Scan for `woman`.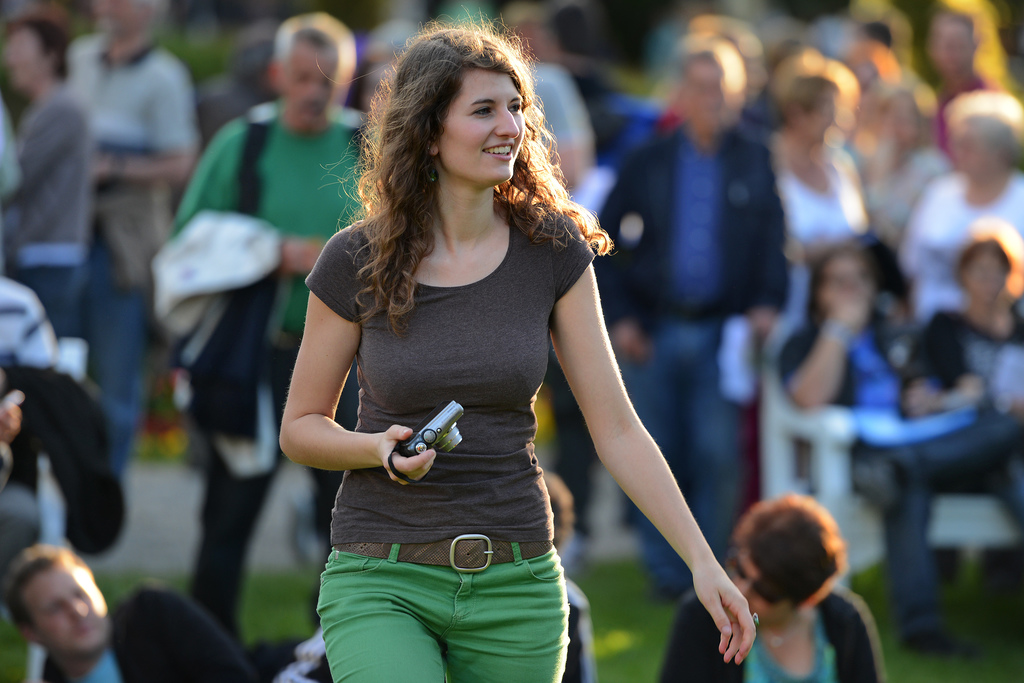
Scan result: (278, 35, 666, 677).
